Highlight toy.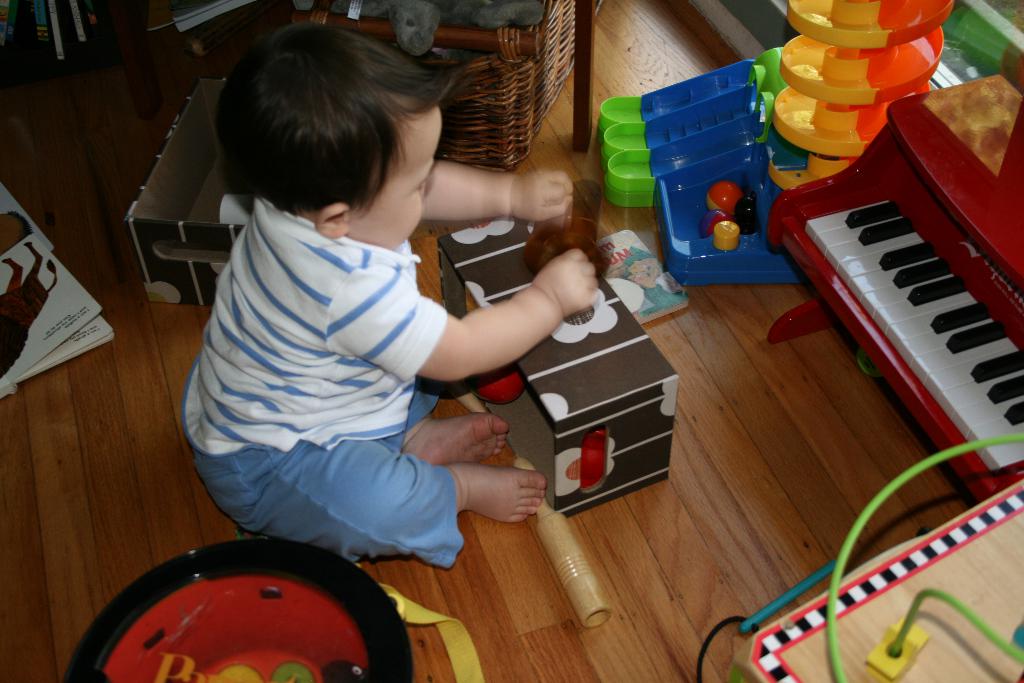
Highlighted region: x1=769 y1=0 x2=954 y2=191.
